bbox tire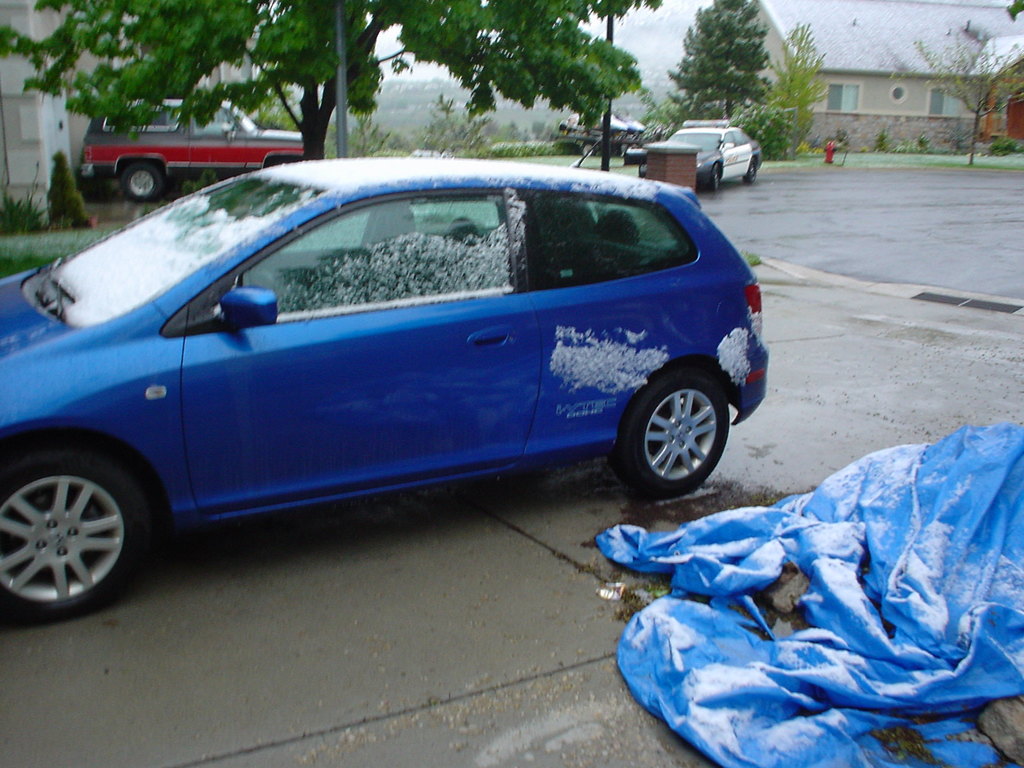
rect(636, 157, 646, 181)
